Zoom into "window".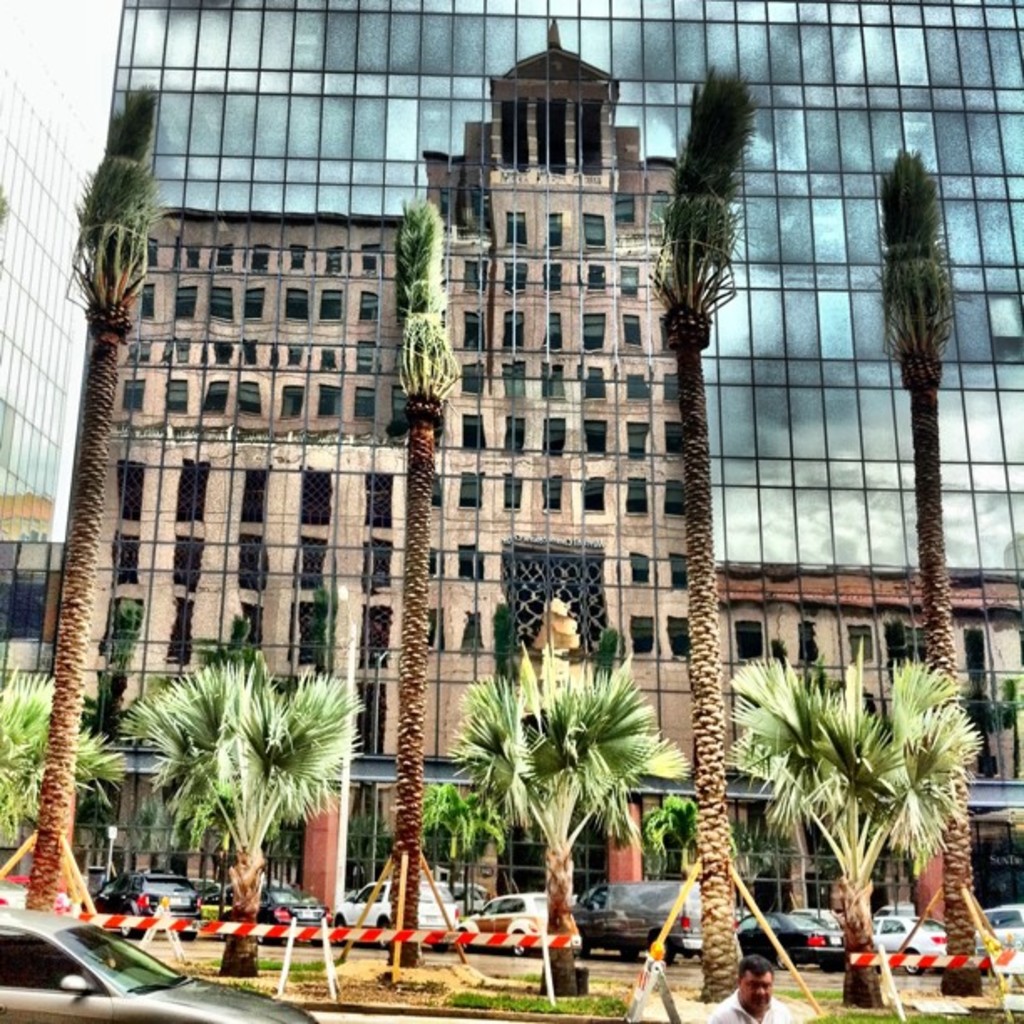
Zoom target: 500 365 527 400.
